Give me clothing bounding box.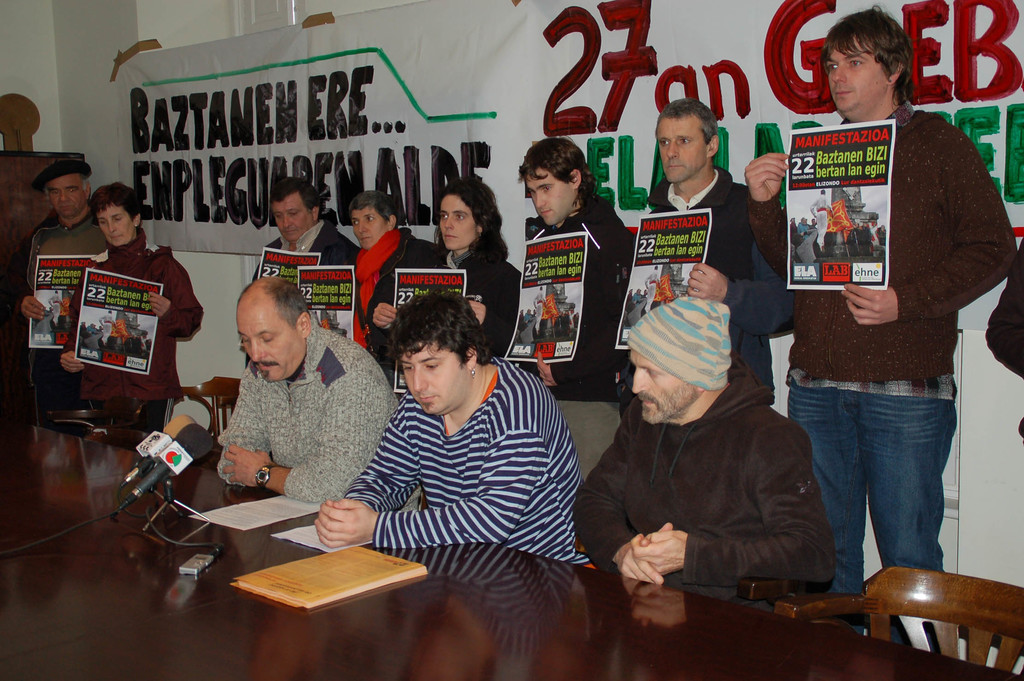
x1=348 y1=357 x2=590 y2=562.
